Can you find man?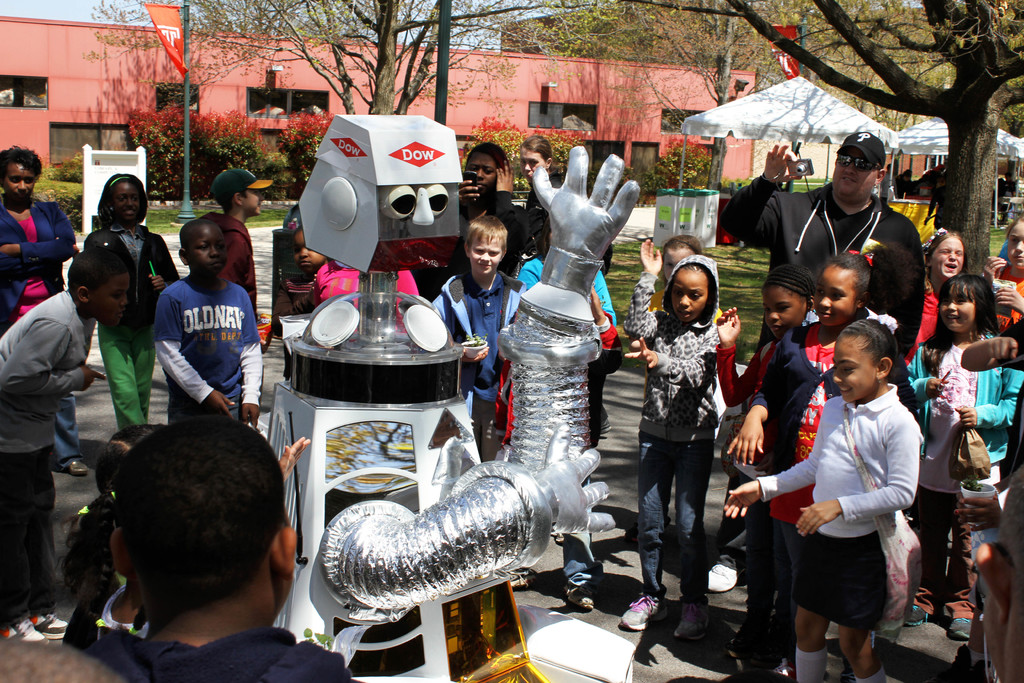
Yes, bounding box: BBox(781, 307, 941, 682).
